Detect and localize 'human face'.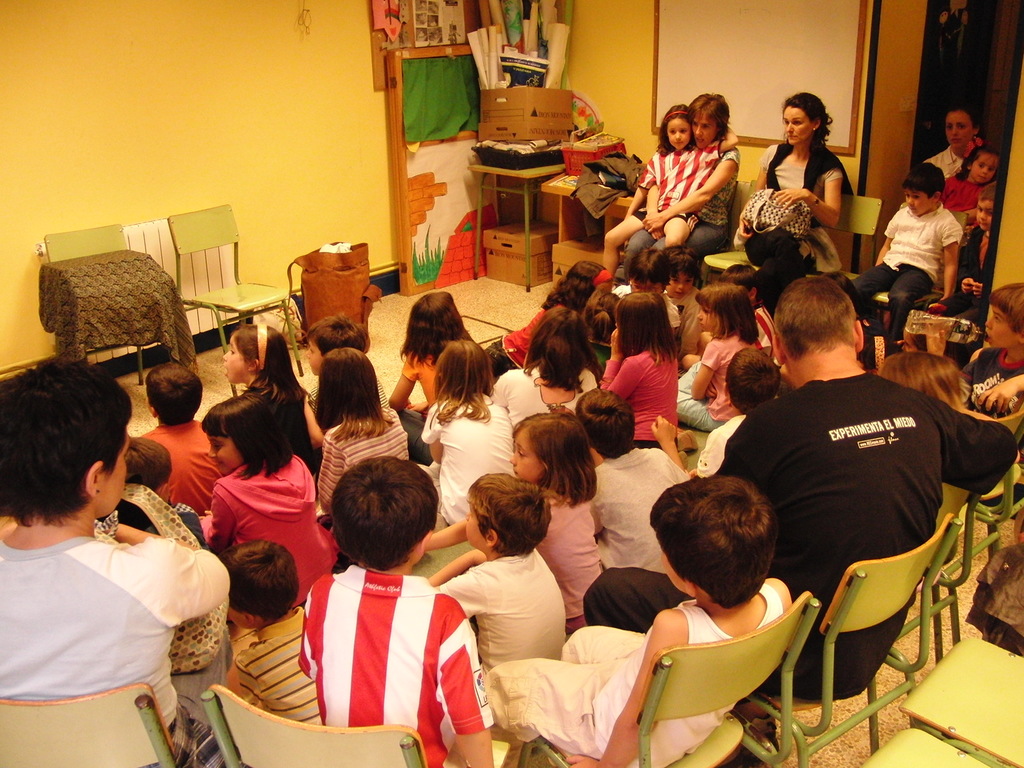
Localized at 973/157/996/182.
